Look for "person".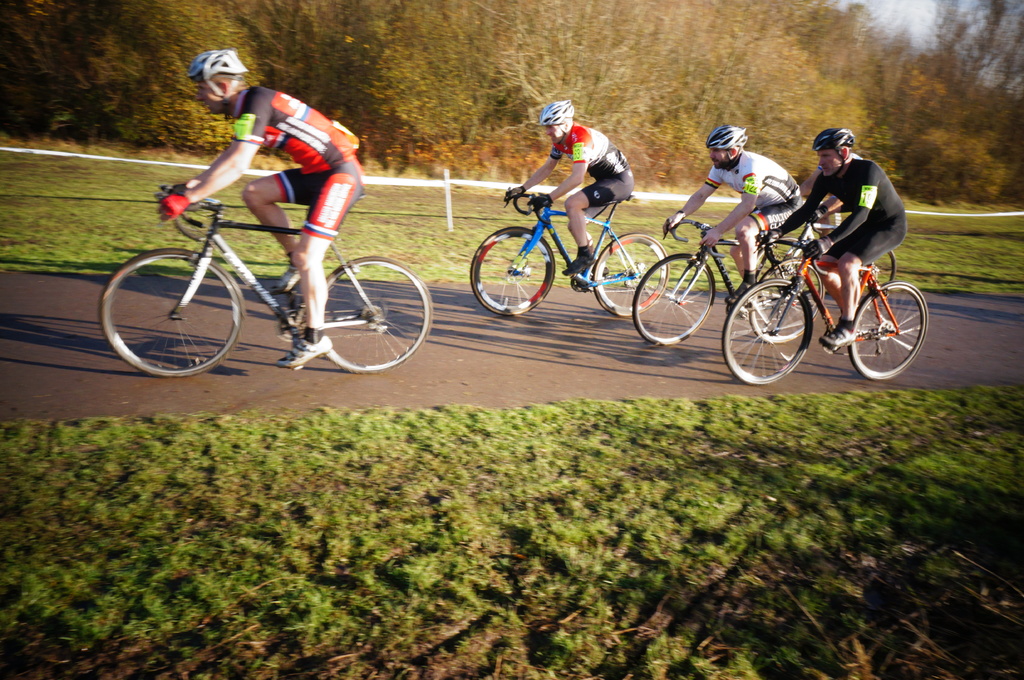
Found: (left=155, top=45, right=373, bottom=372).
